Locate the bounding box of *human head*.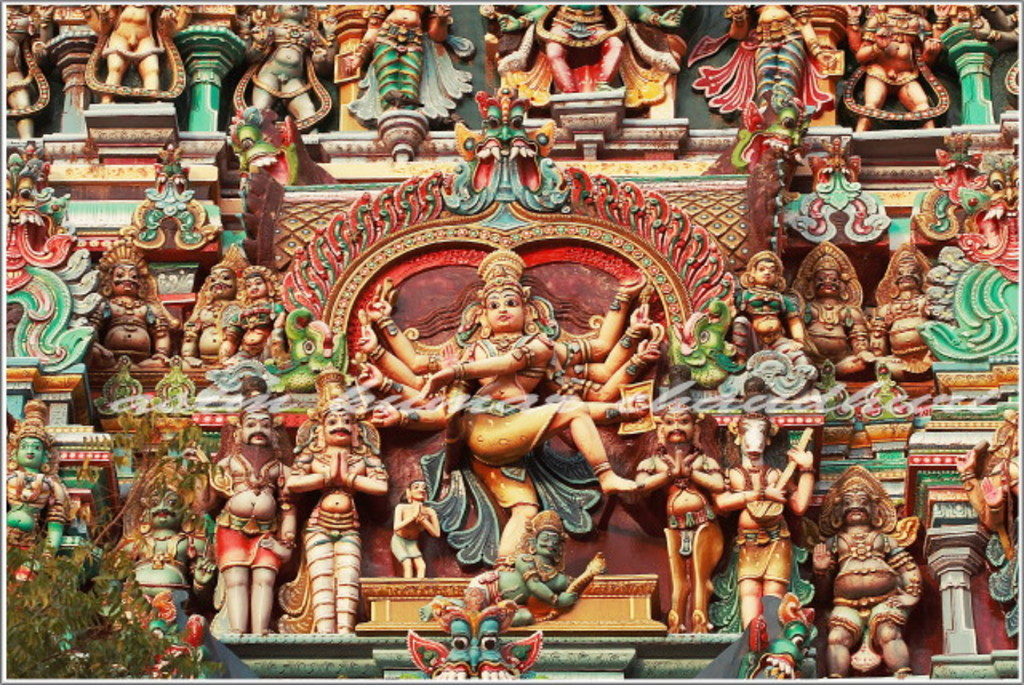
Bounding box: bbox=(664, 410, 698, 448).
